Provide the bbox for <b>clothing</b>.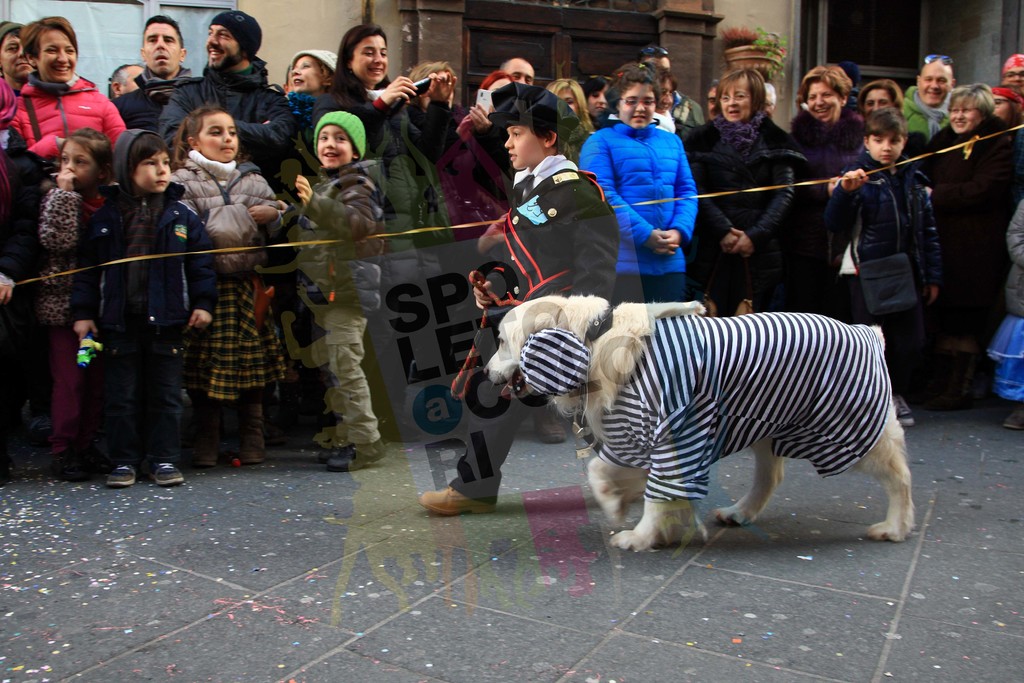
crop(4, 53, 134, 205).
